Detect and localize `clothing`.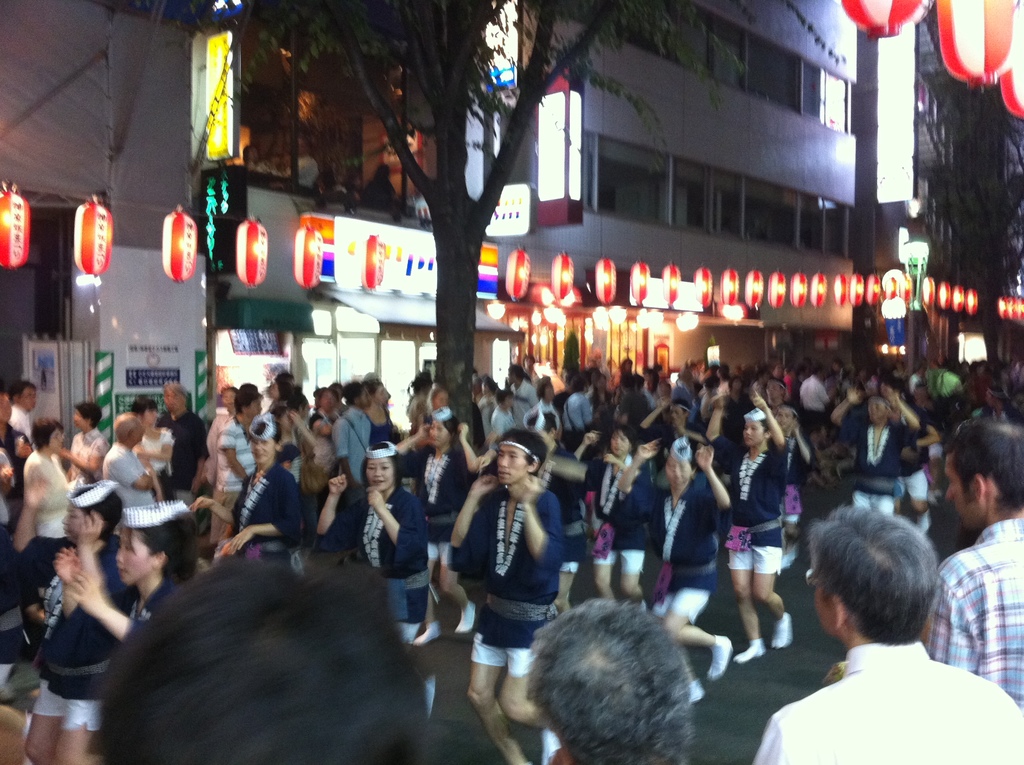
Localized at (x1=111, y1=496, x2=195, y2=544).
